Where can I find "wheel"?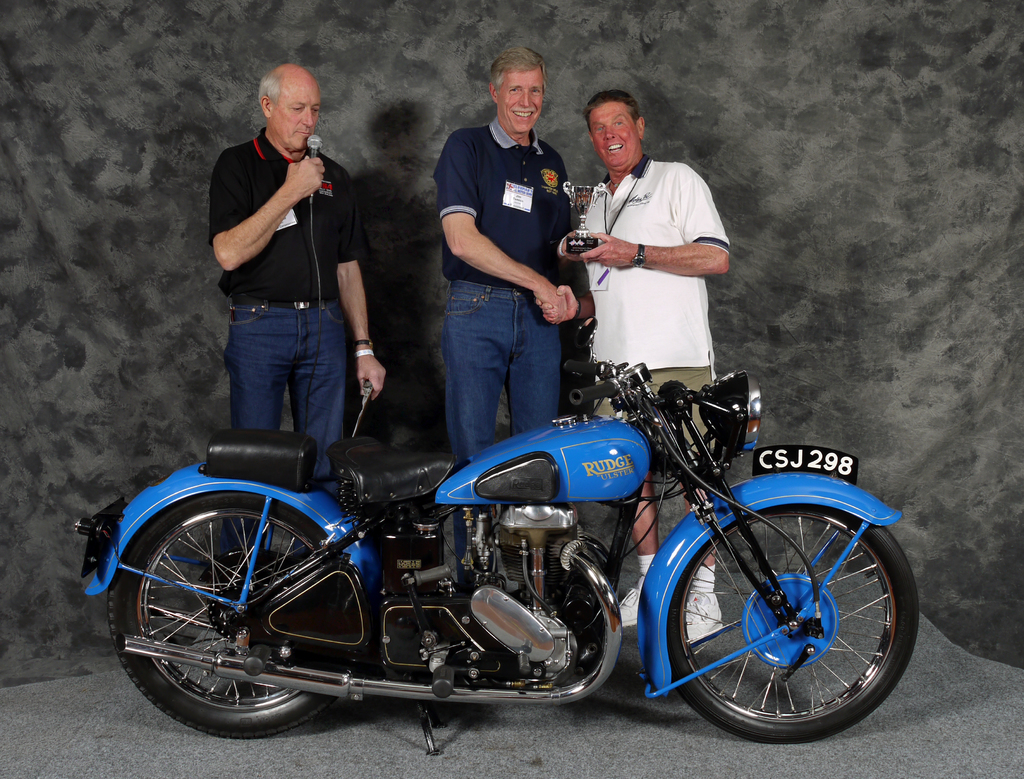
You can find it at [102, 493, 345, 739].
